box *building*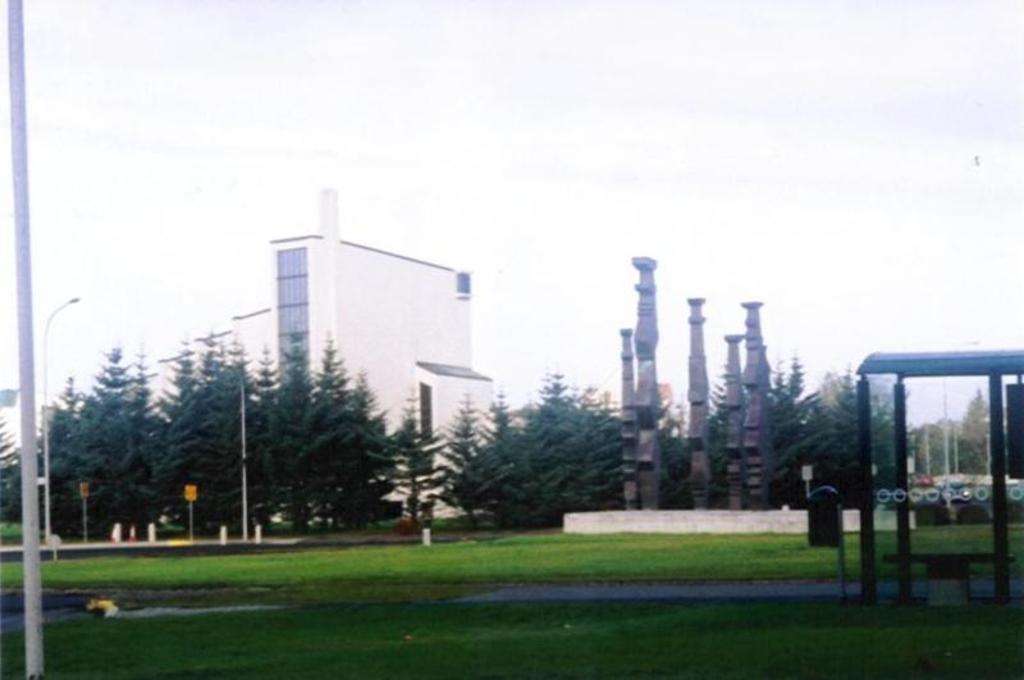
<box>0,392,51,458</box>
